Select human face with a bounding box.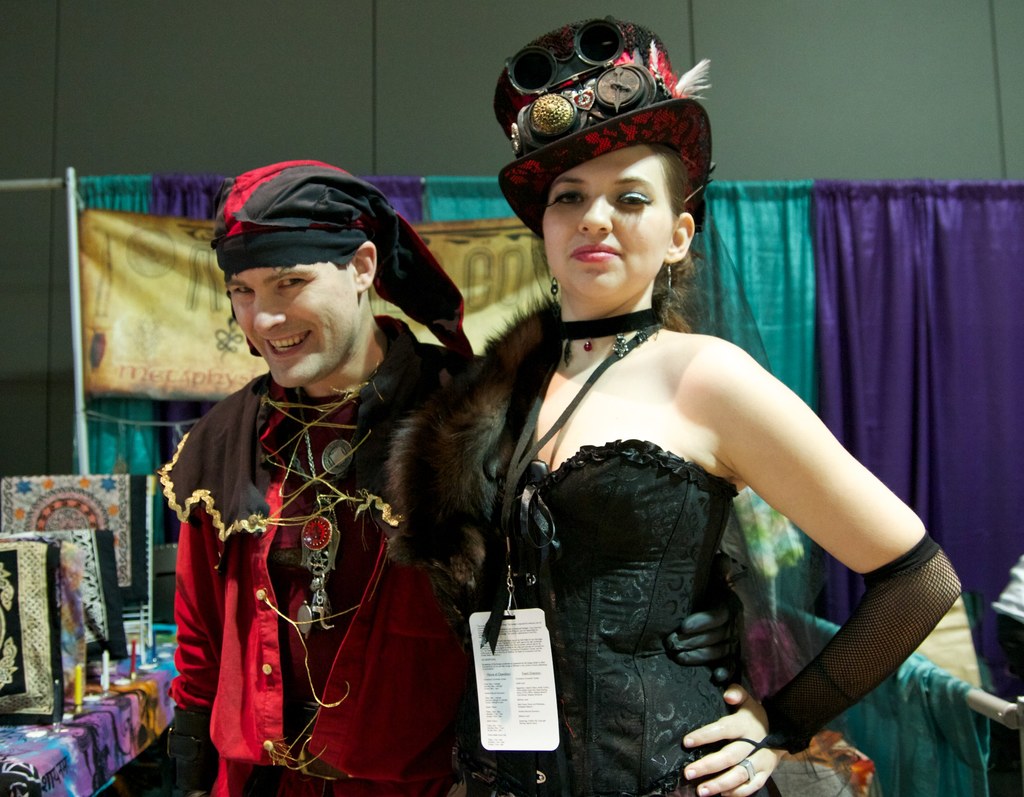
224 264 353 390.
